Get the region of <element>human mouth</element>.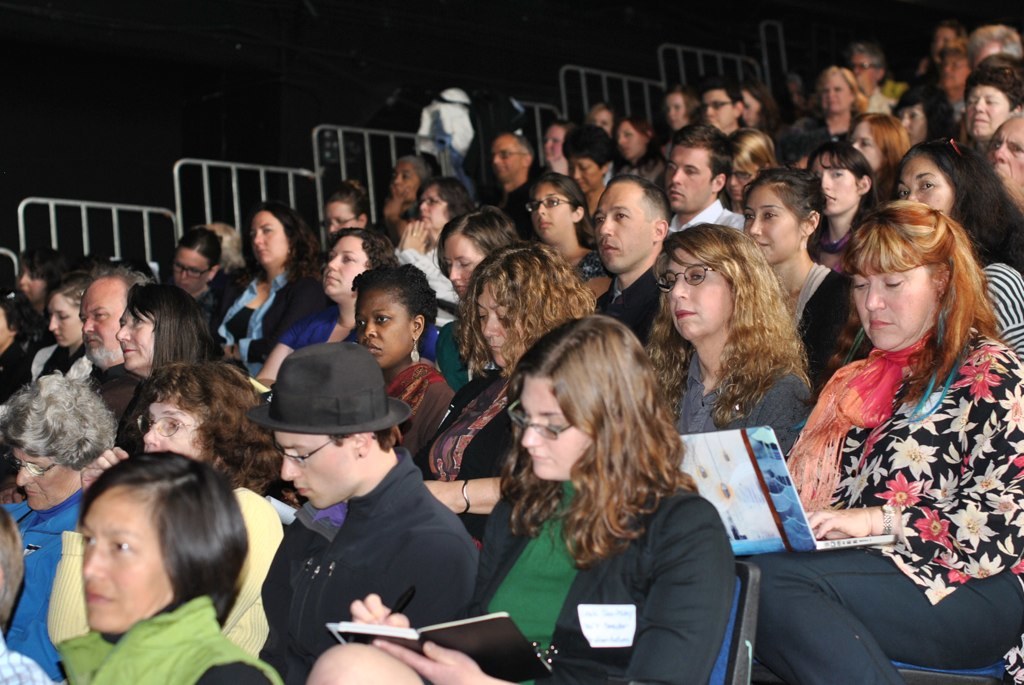
crop(675, 311, 694, 317).
